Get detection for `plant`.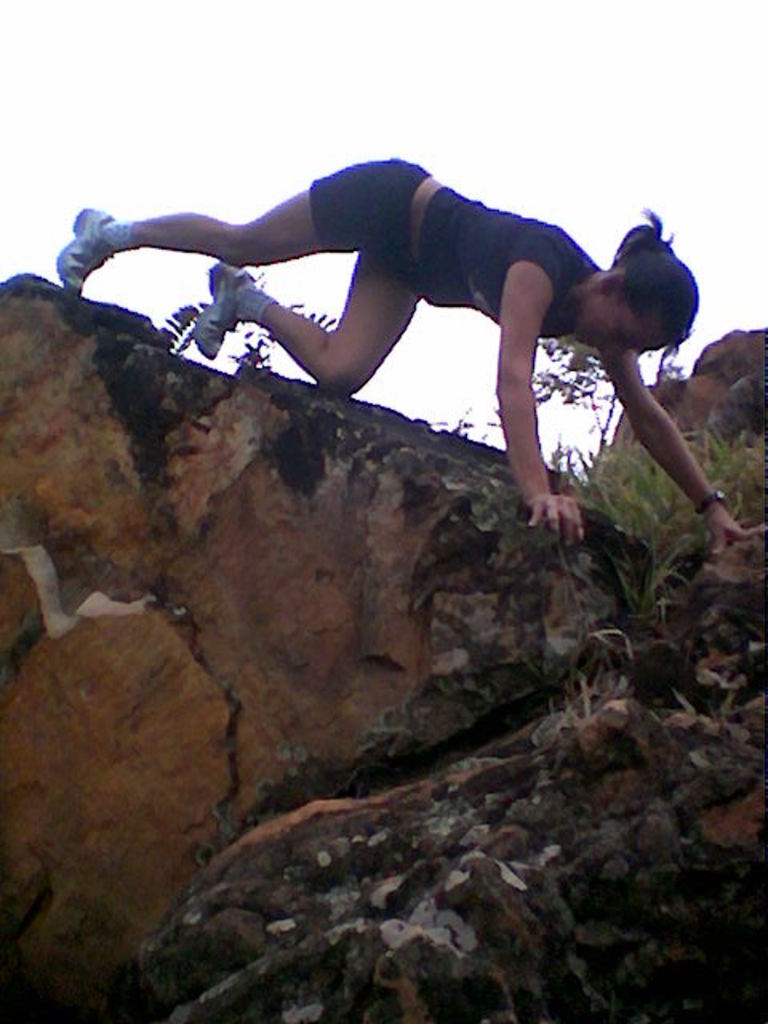
Detection: locate(528, 330, 632, 482).
